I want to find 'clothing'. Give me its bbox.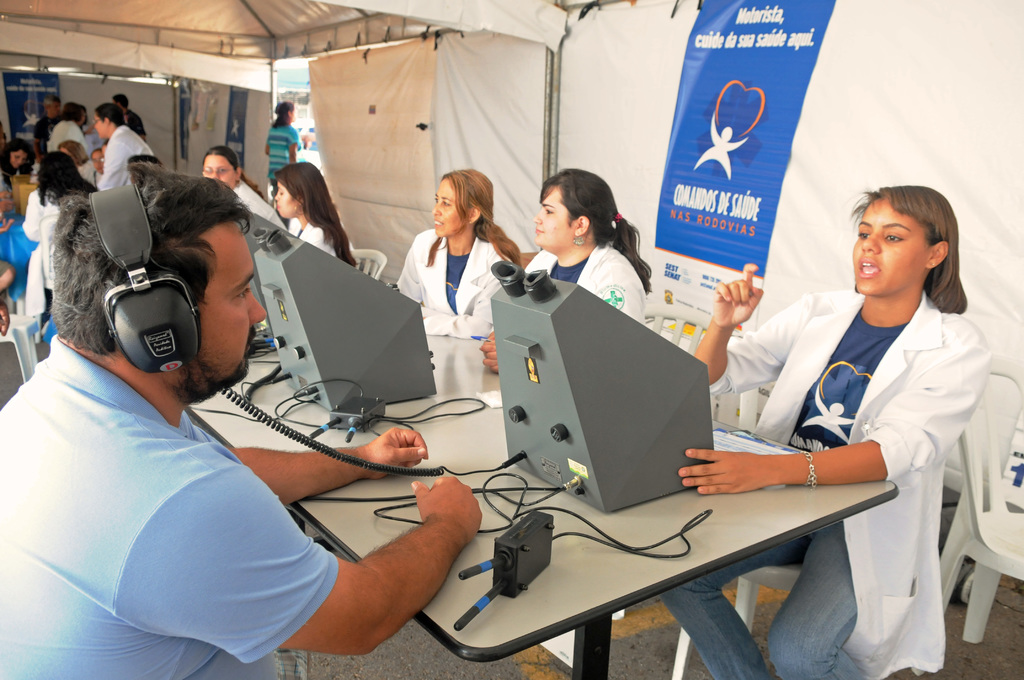
x1=663 y1=287 x2=991 y2=679.
